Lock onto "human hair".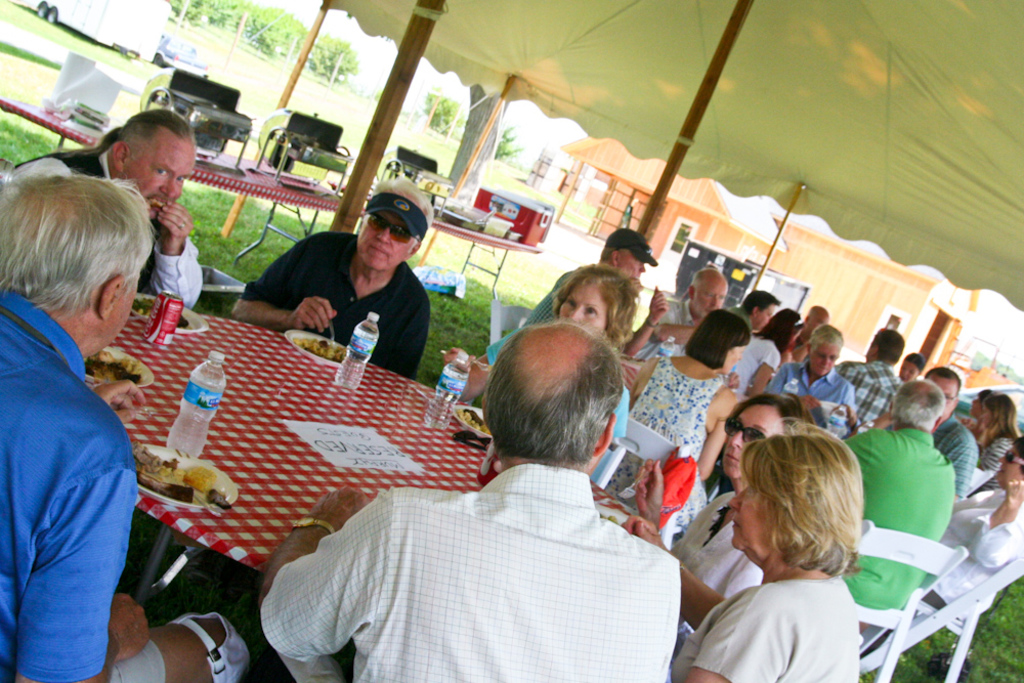
Locked: <region>365, 176, 434, 245</region>.
